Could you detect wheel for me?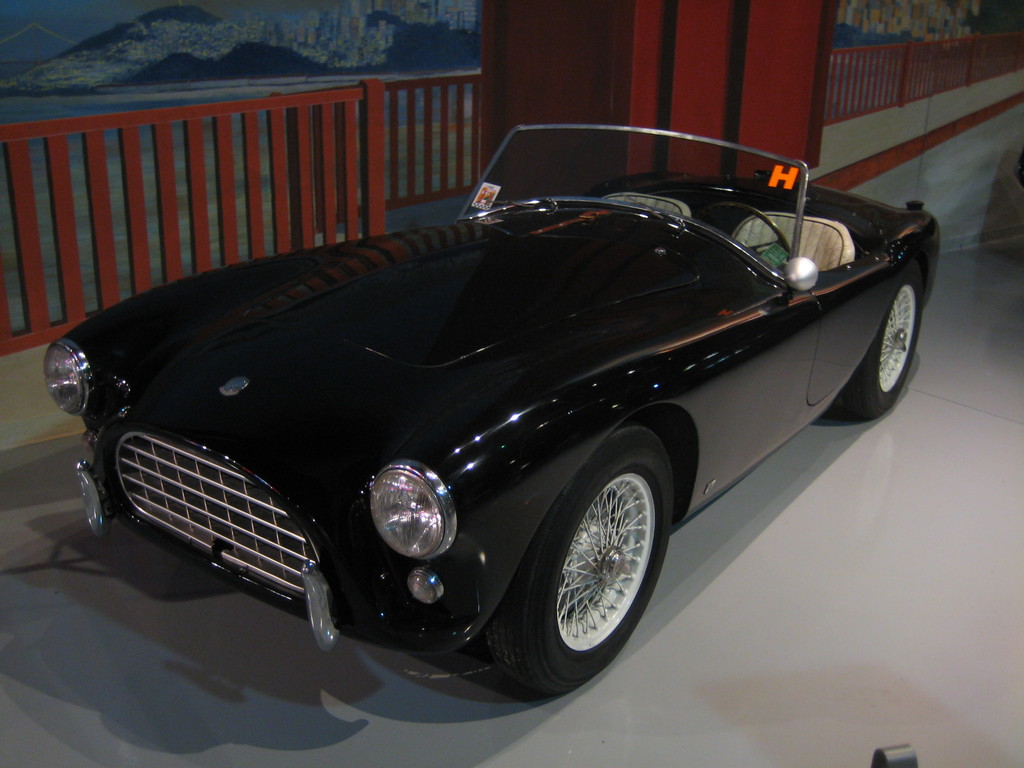
Detection result: 836 263 927 419.
